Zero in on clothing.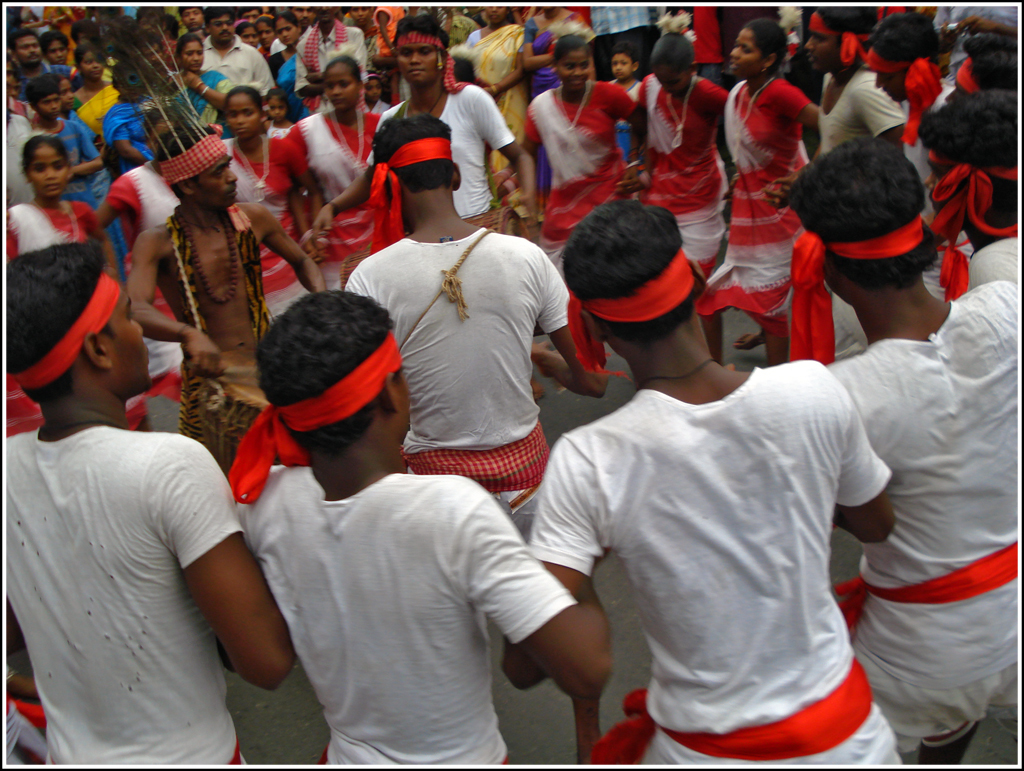
Zeroed in: {"left": 807, "top": 57, "right": 900, "bottom": 165}.
